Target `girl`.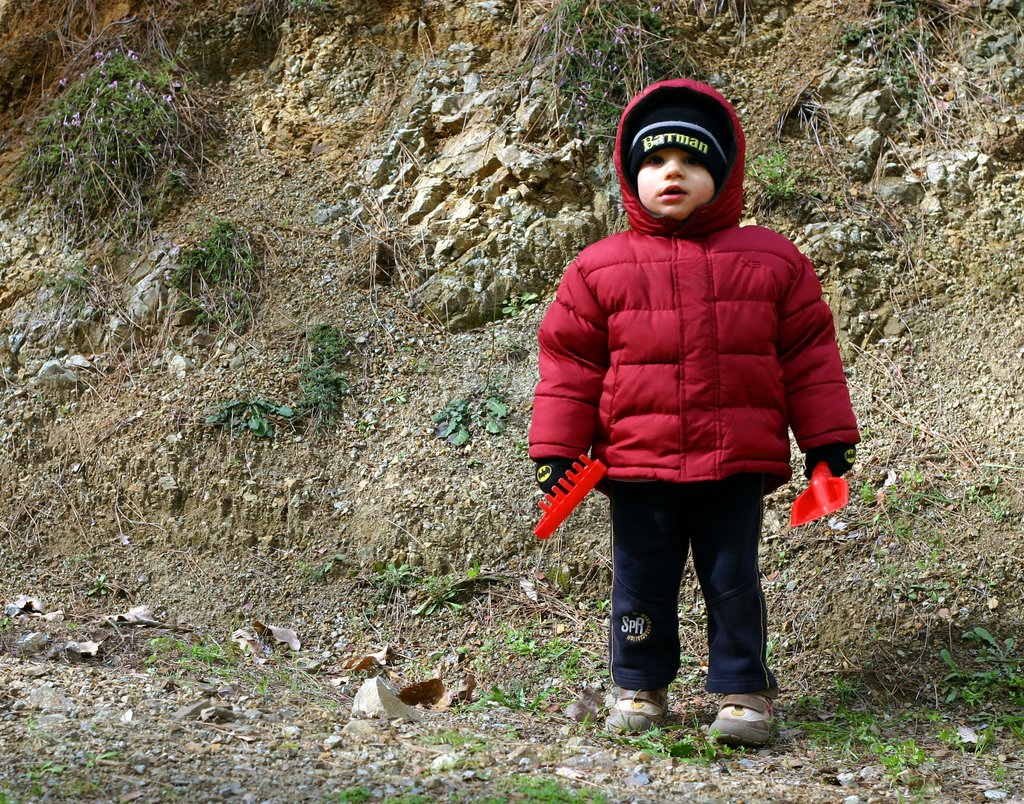
Target region: (x1=531, y1=70, x2=863, y2=751).
